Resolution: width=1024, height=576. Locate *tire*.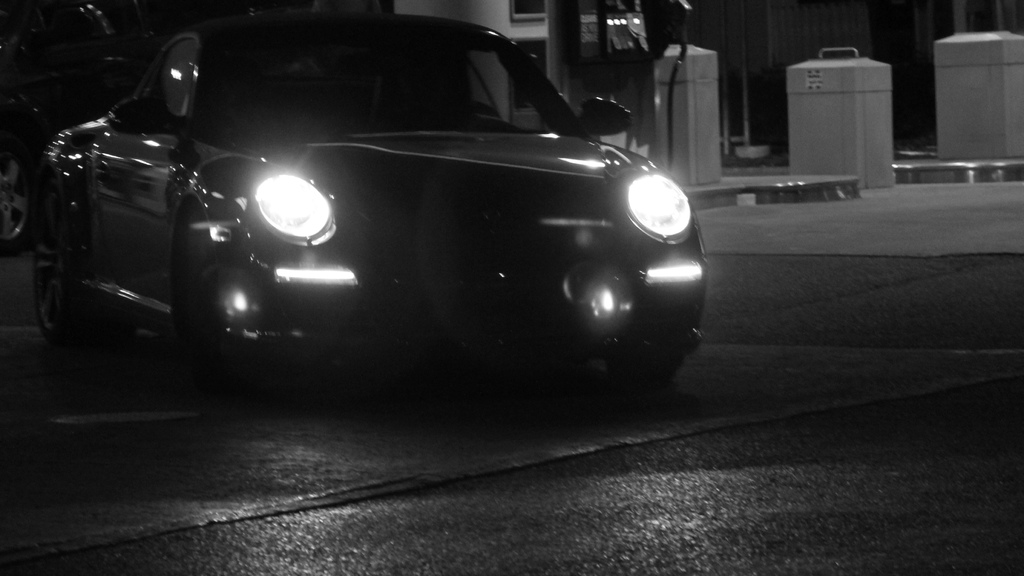
select_region(0, 142, 41, 255).
